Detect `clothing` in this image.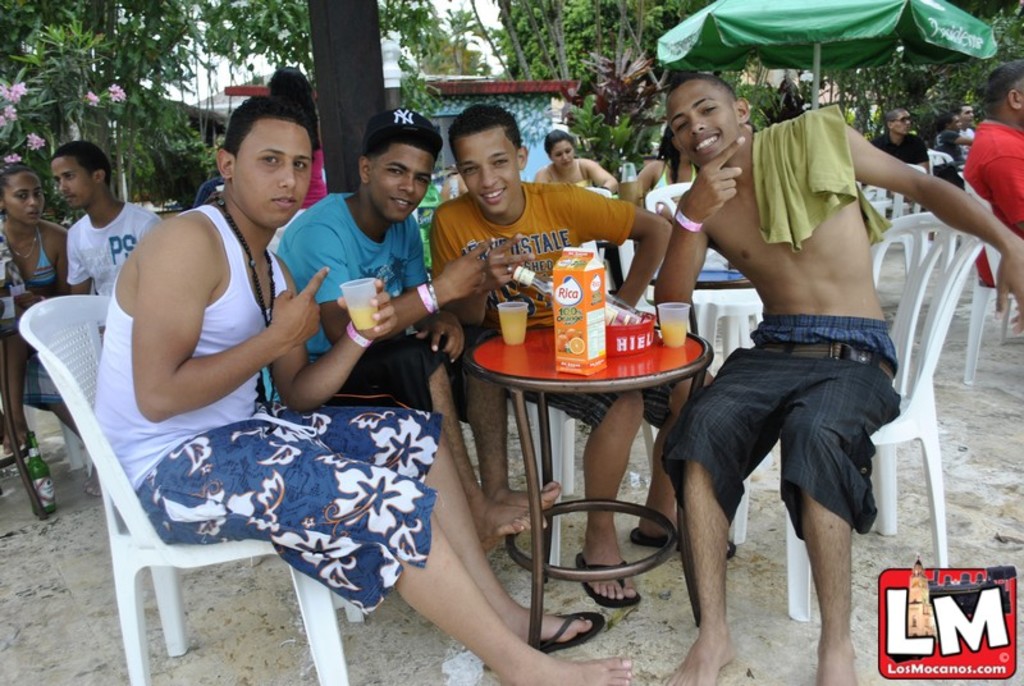
Detection: select_region(868, 133, 929, 166).
